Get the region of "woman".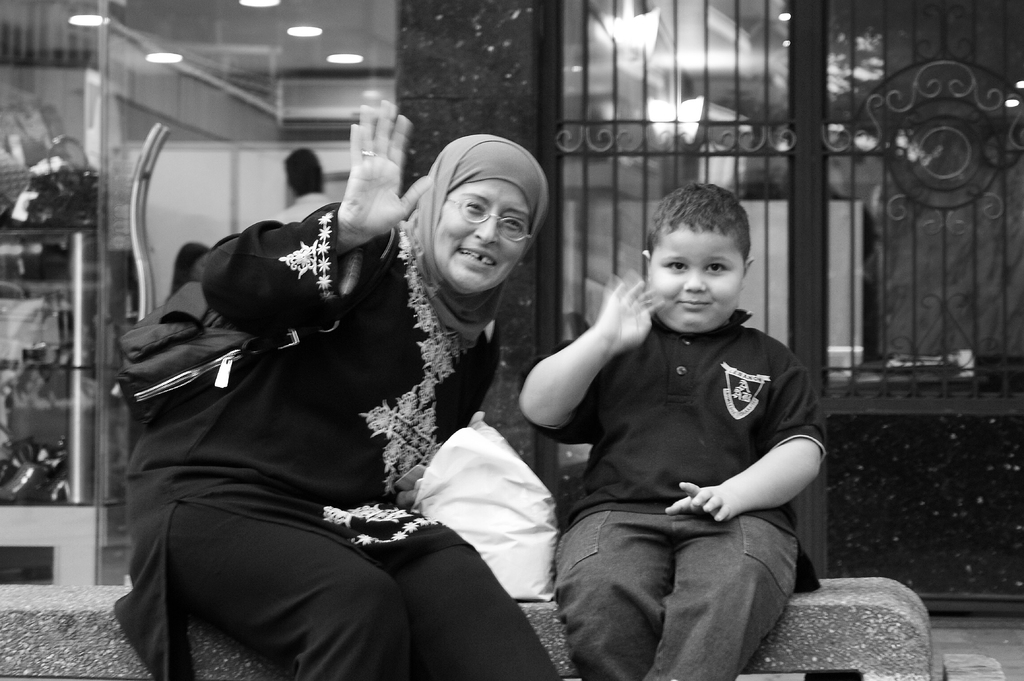
box=[169, 241, 208, 297].
